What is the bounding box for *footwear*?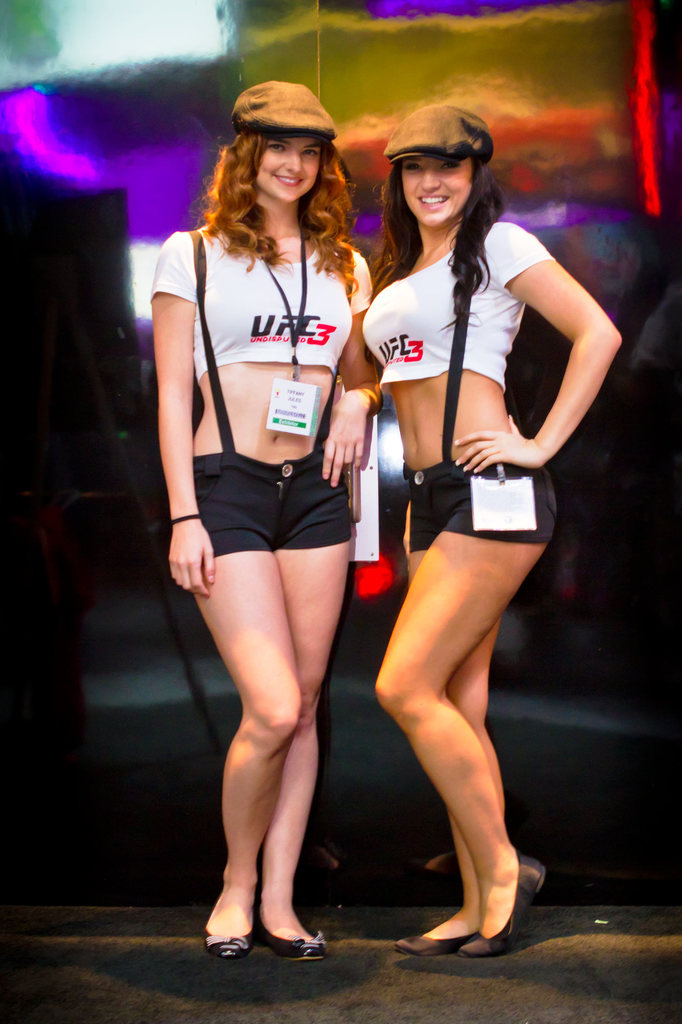
select_region(463, 848, 544, 963).
